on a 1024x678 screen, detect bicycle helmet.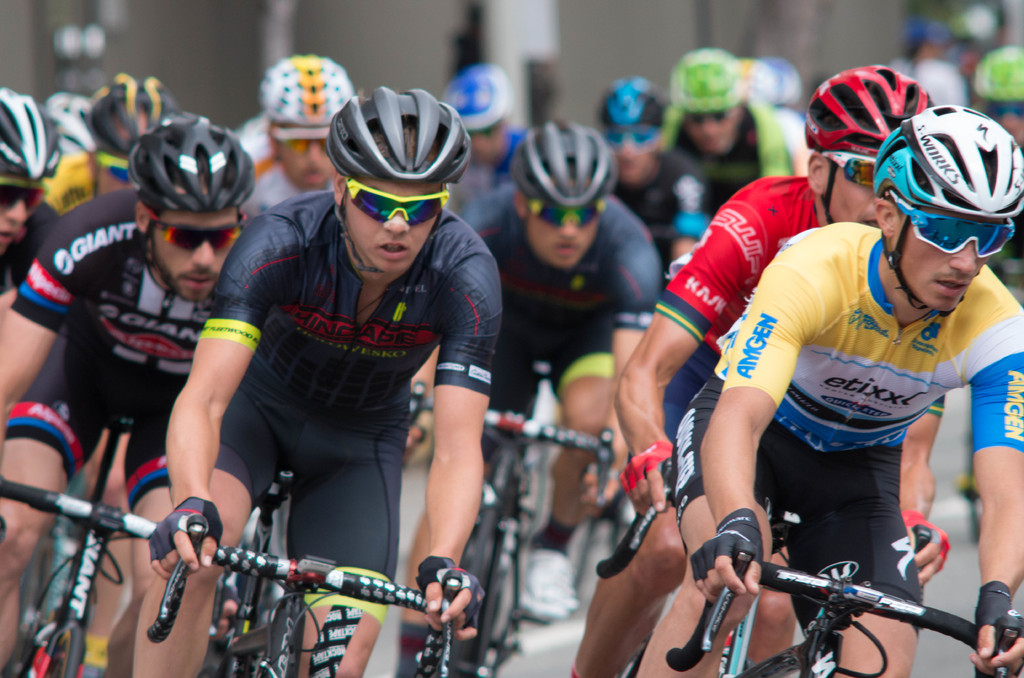
598,82,662,129.
